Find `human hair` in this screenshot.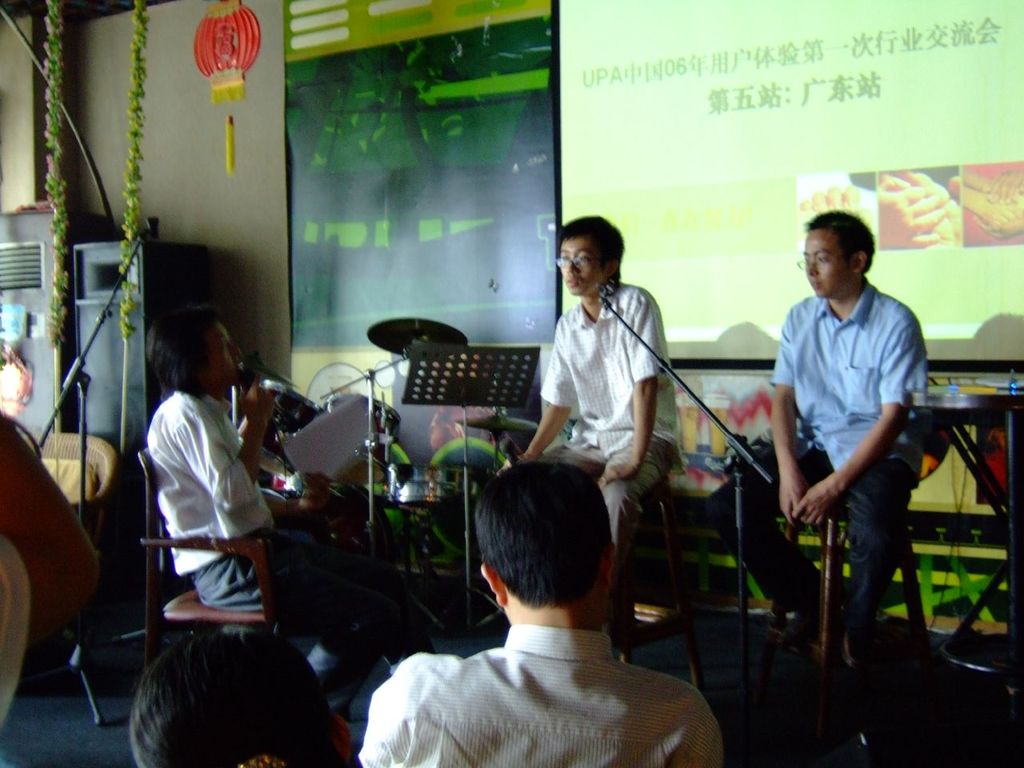
The bounding box for `human hair` is l=806, t=204, r=876, b=272.
